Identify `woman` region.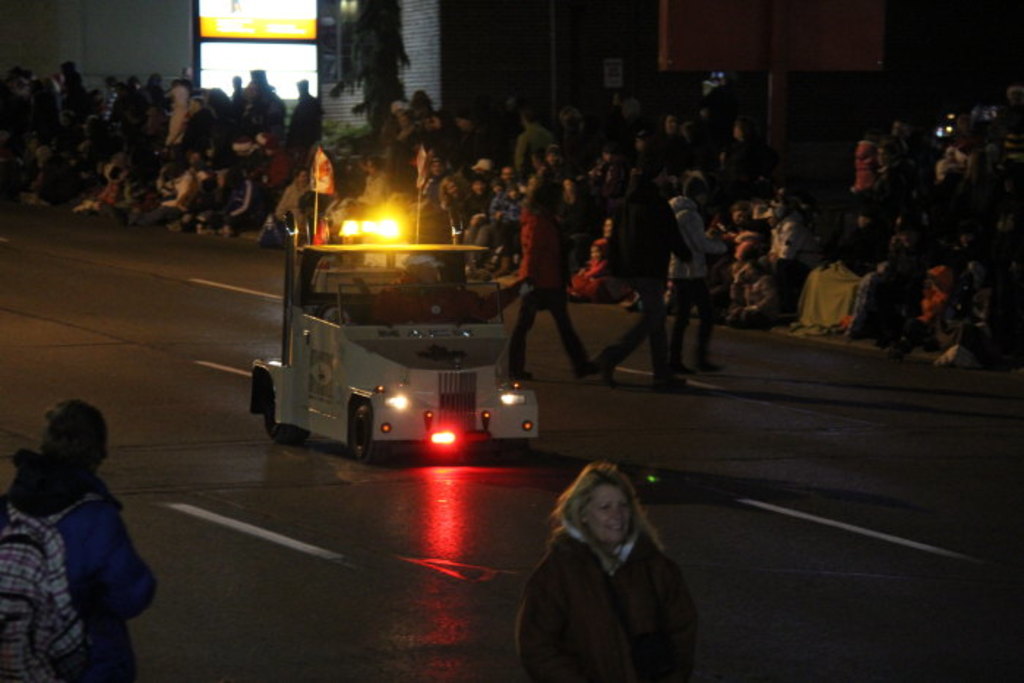
Region: (493, 171, 606, 380).
